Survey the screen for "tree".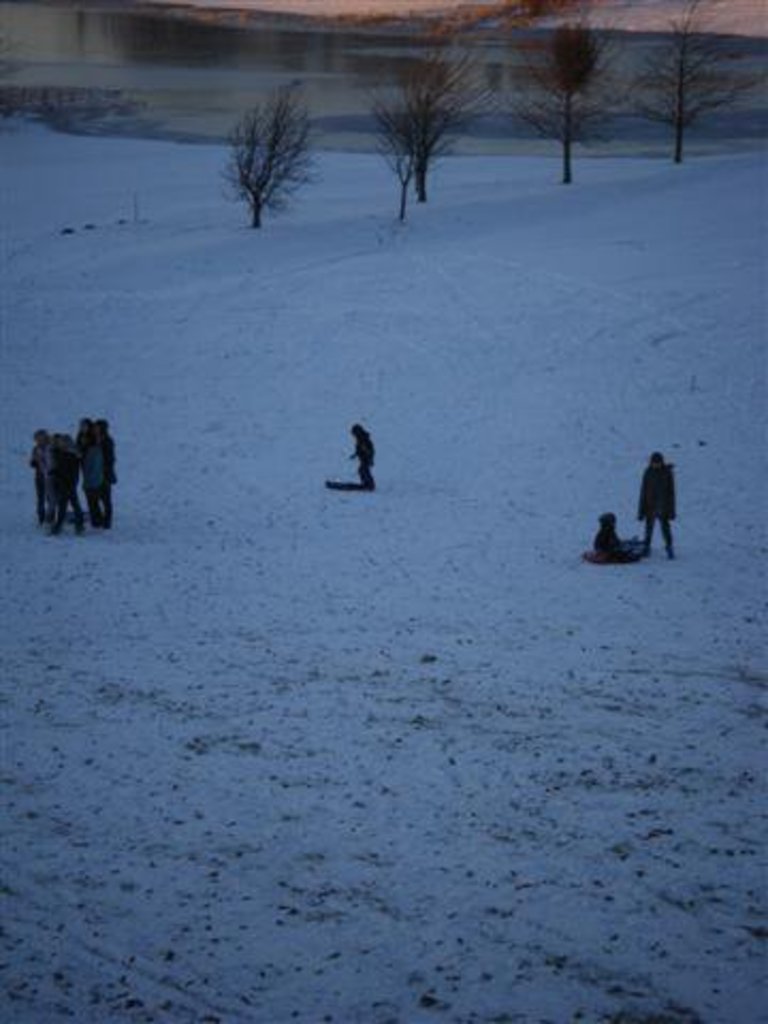
Survey found: Rect(371, 70, 457, 218).
